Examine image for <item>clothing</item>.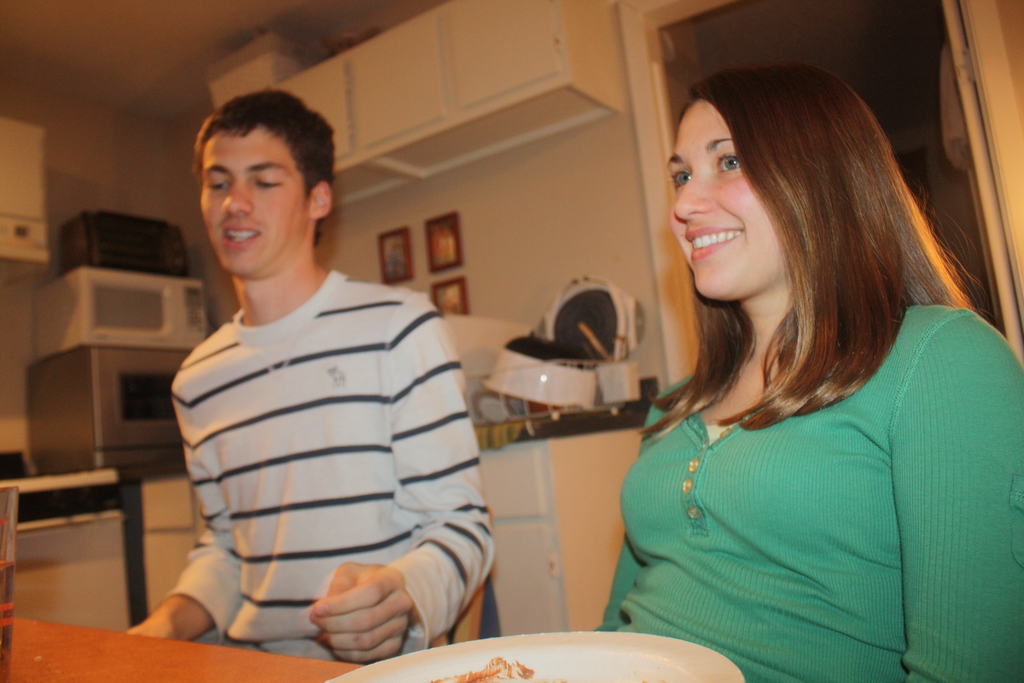
Examination result: crop(166, 267, 504, 666).
